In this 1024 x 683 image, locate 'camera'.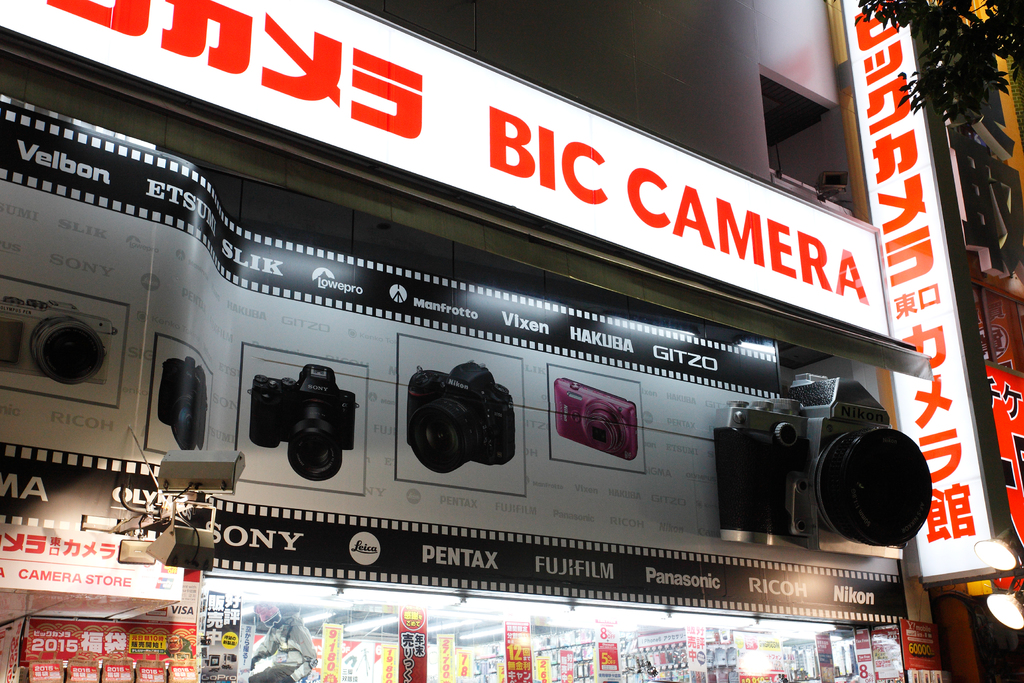
Bounding box: <bbox>716, 370, 934, 554</bbox>.
